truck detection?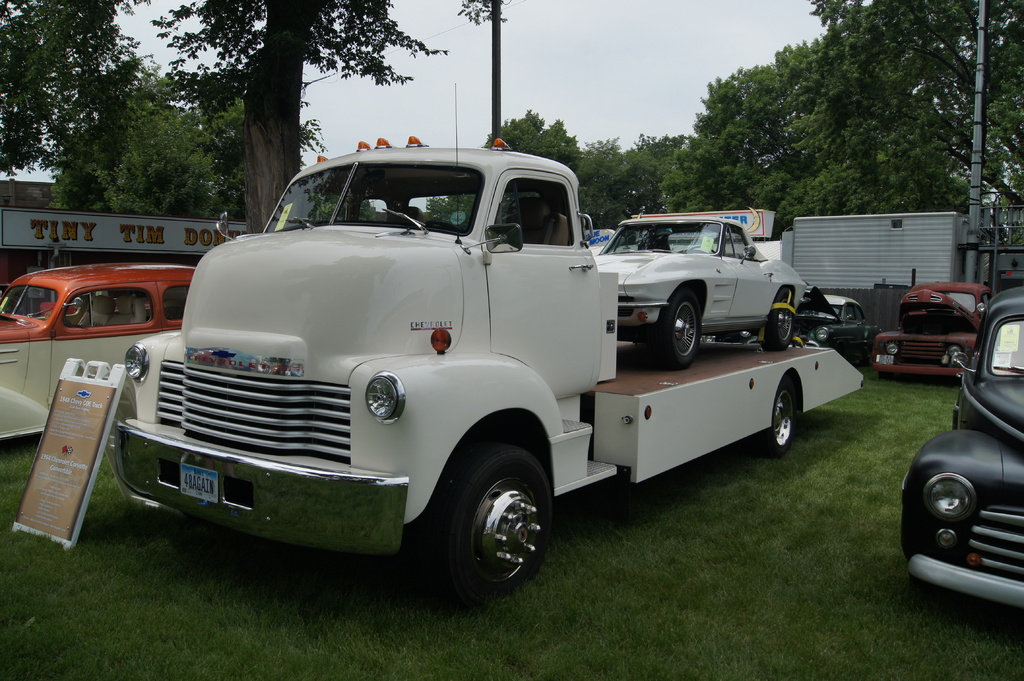
{"left": 95, "top": 131, "right": 875, "bottom": 618}
